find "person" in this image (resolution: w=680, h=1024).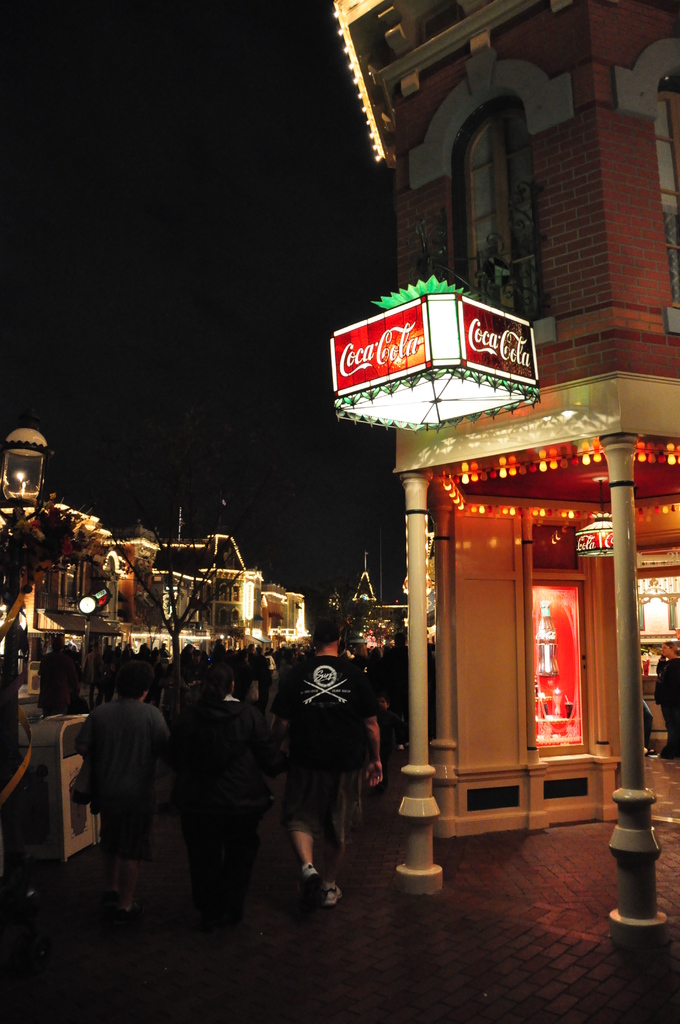
(271, 615, 383, 909).
